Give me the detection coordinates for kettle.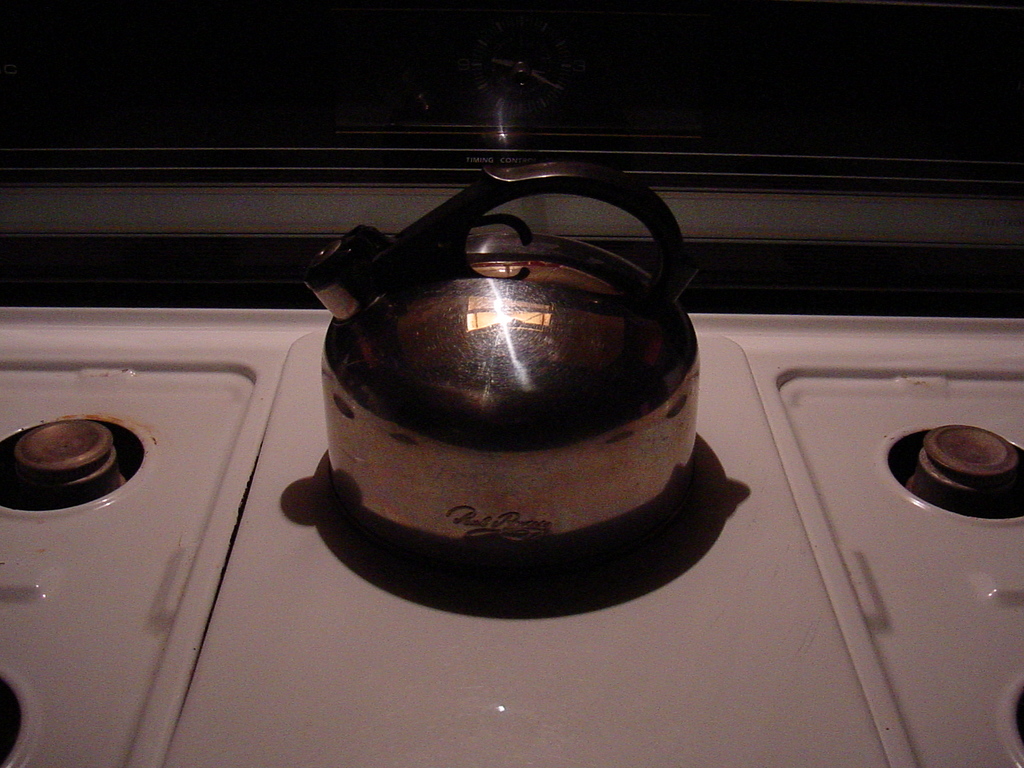
region(292, 152, 712, 572).
